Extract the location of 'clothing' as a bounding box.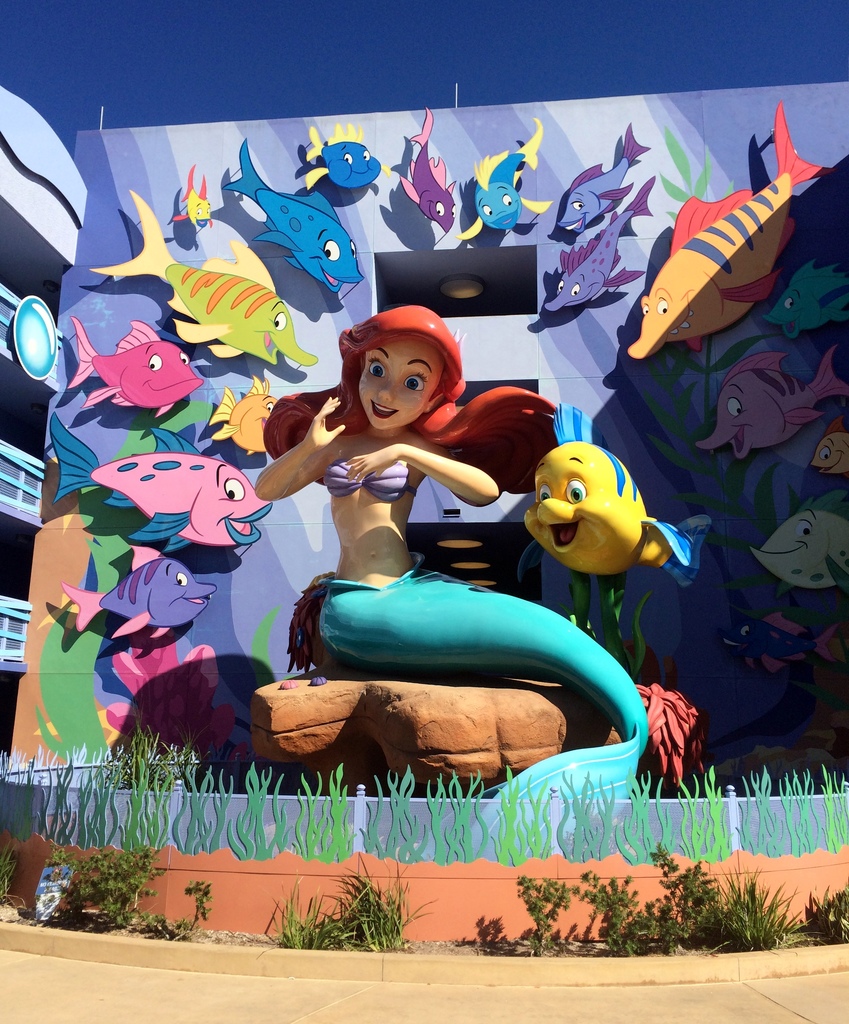
(324,470,413,498).
